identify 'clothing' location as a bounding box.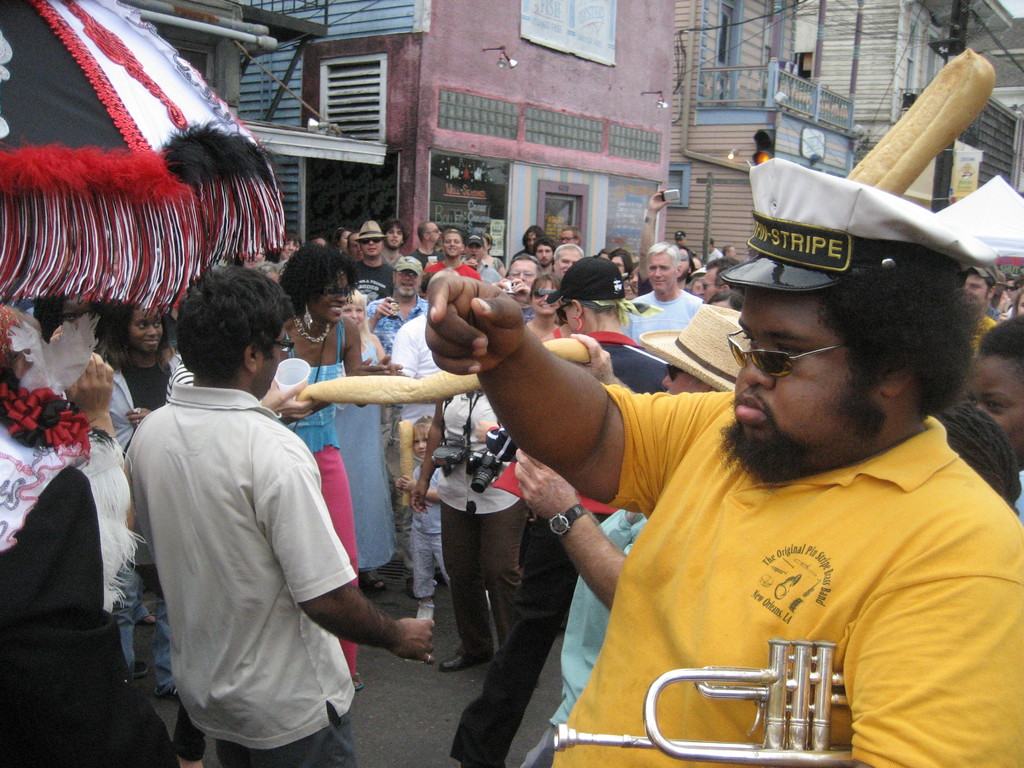
{"left": 113, "top": 337, "right": 361, "bottom": 758}.
